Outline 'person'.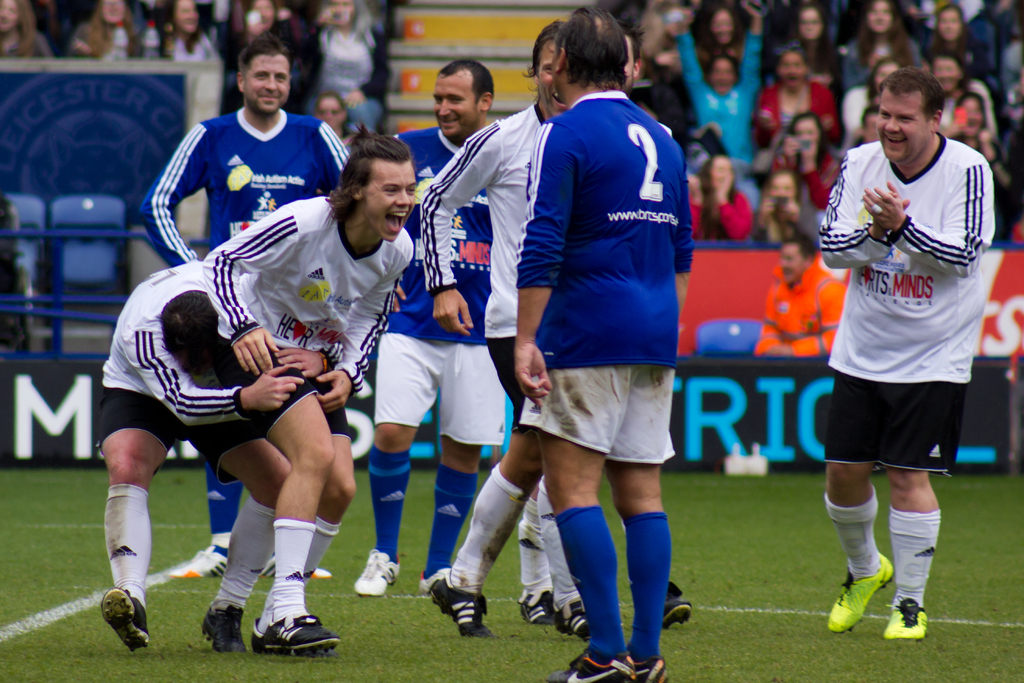
Outline: (left=769, top=115, right=837, bottom=216).
